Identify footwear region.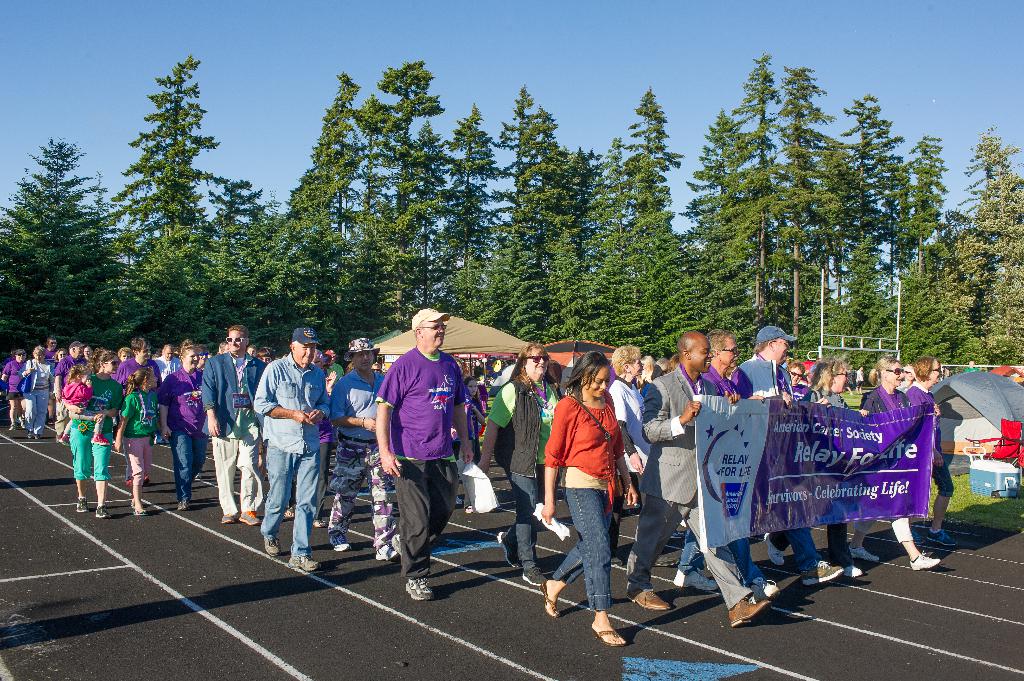
Region: [x1=266, y1=530, x2=281, y2=557].
